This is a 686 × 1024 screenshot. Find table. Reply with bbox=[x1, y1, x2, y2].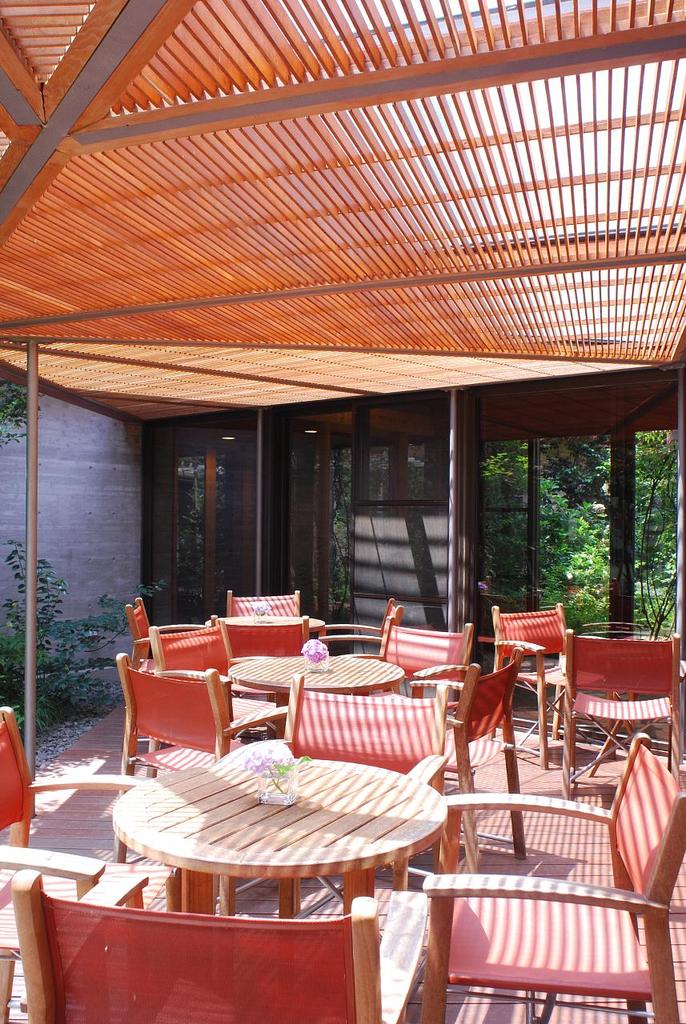
bbox=[107, 730, 467, 926].
